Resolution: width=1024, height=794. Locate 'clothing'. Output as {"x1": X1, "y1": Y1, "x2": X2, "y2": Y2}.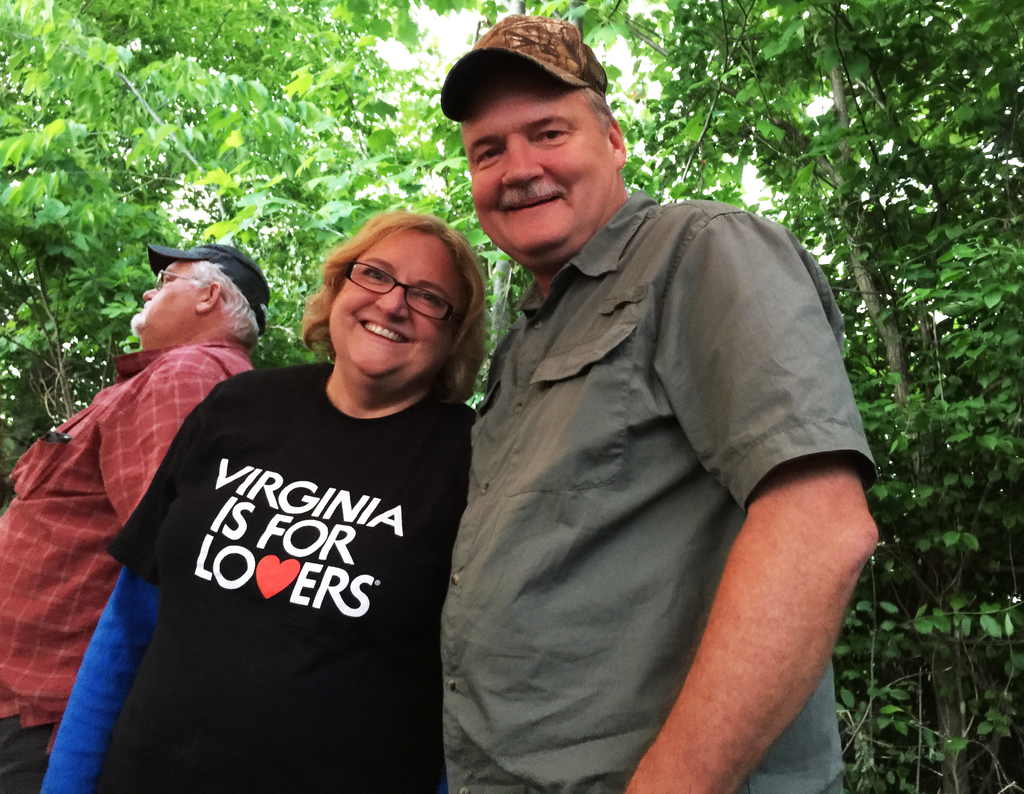
{"x1": 442, "y1": 189, "x2": 879, "y2": 793}.
